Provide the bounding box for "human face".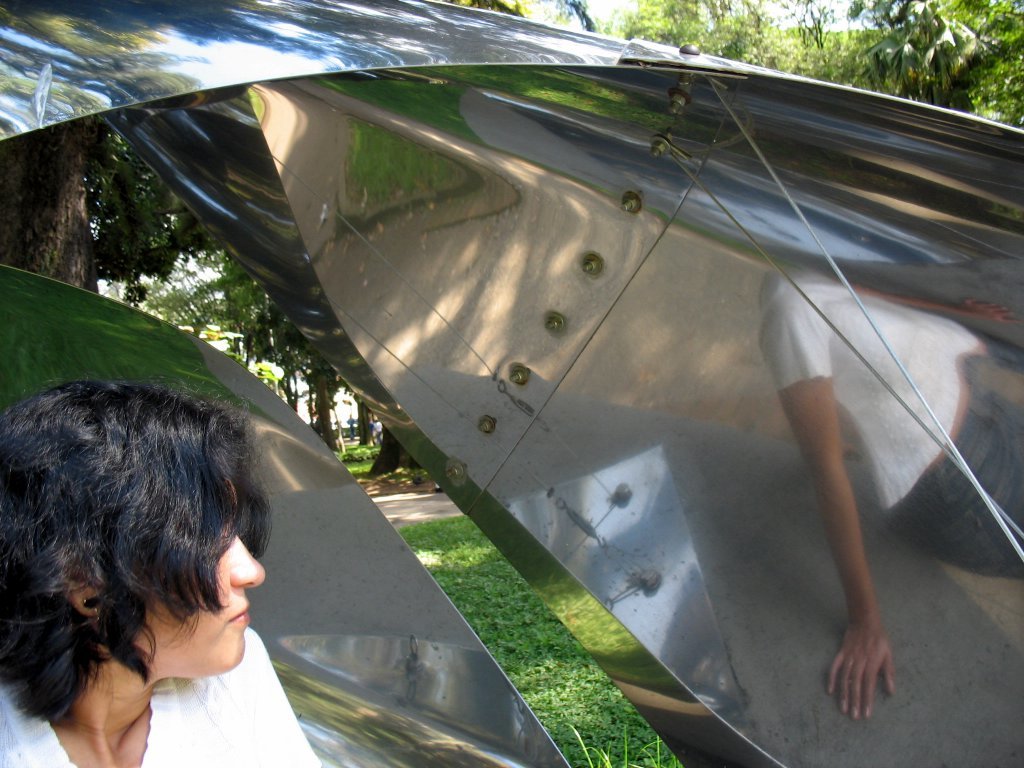
150, 479, 268, 668.
